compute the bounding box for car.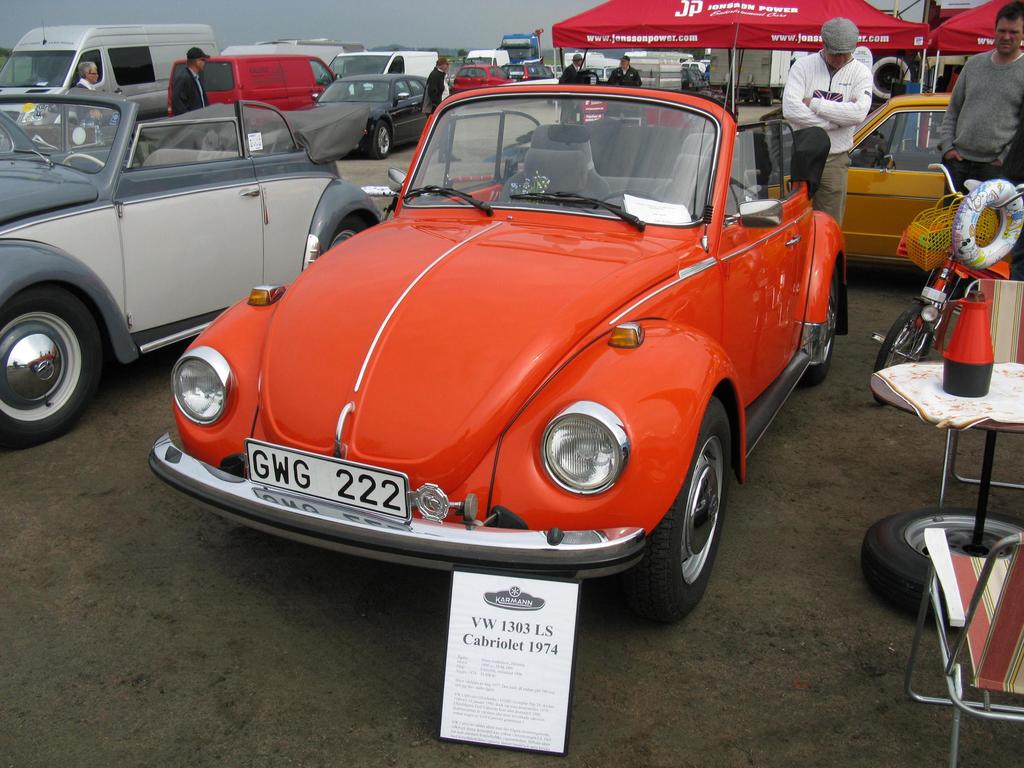
500,63,556,83.
